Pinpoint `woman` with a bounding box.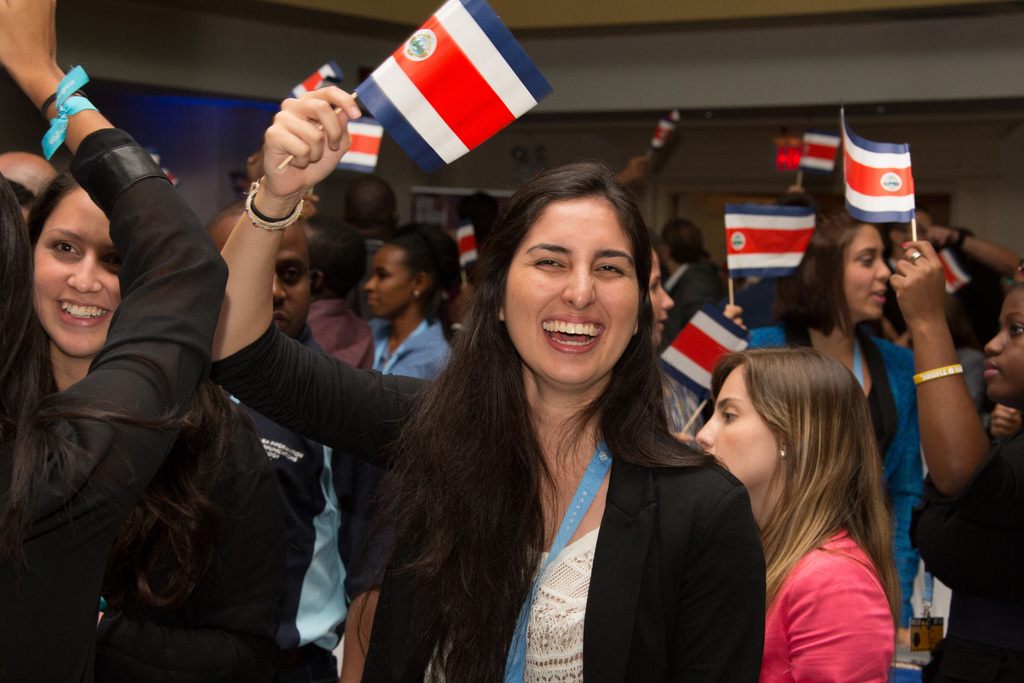
rect(0, 0, 232, 682).
